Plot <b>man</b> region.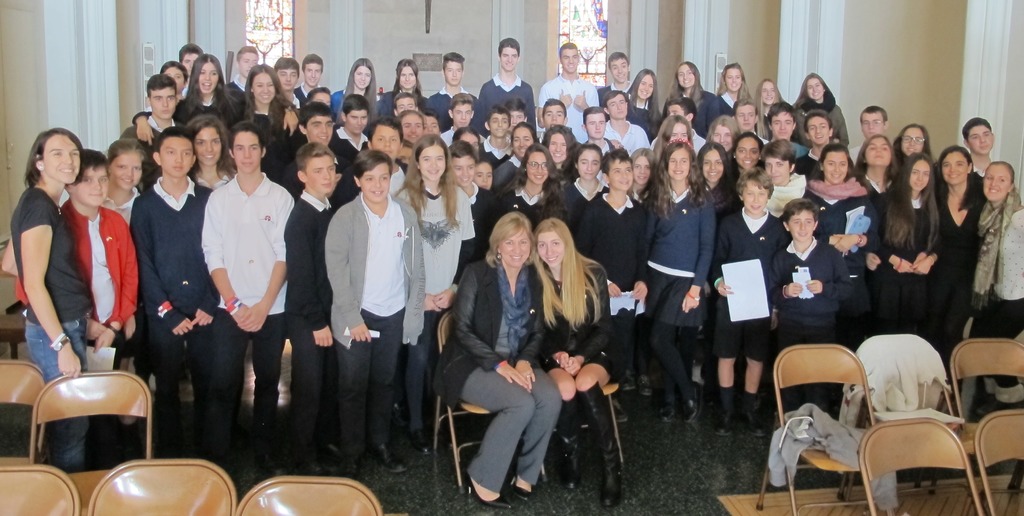
Plotted at box=[603, 51, 635, 90].
